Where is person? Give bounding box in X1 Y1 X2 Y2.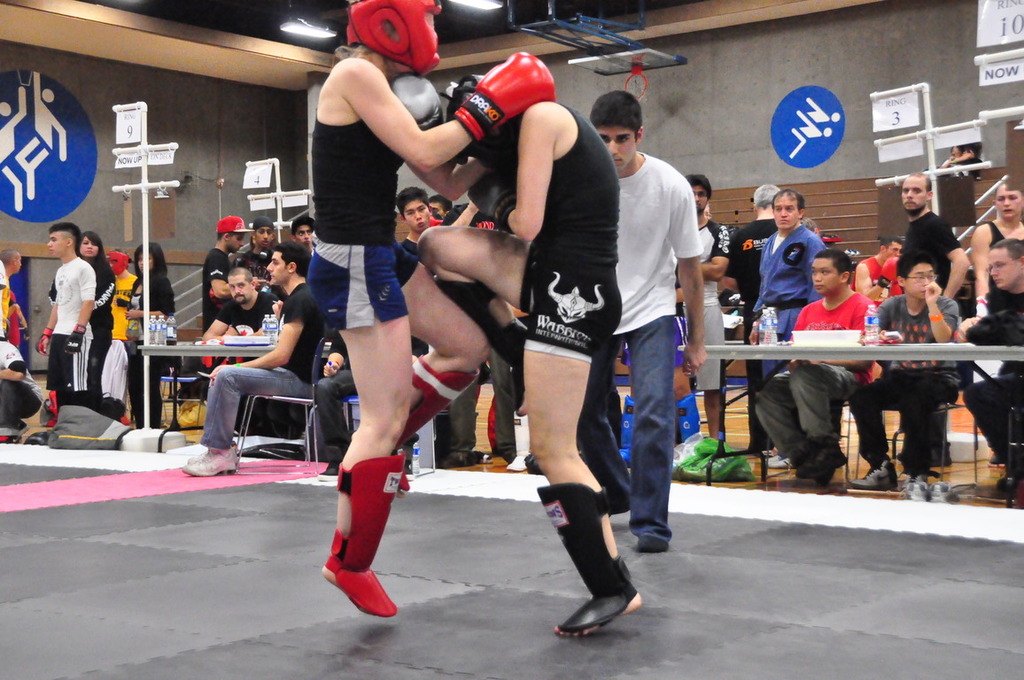
0 343 45 450.
